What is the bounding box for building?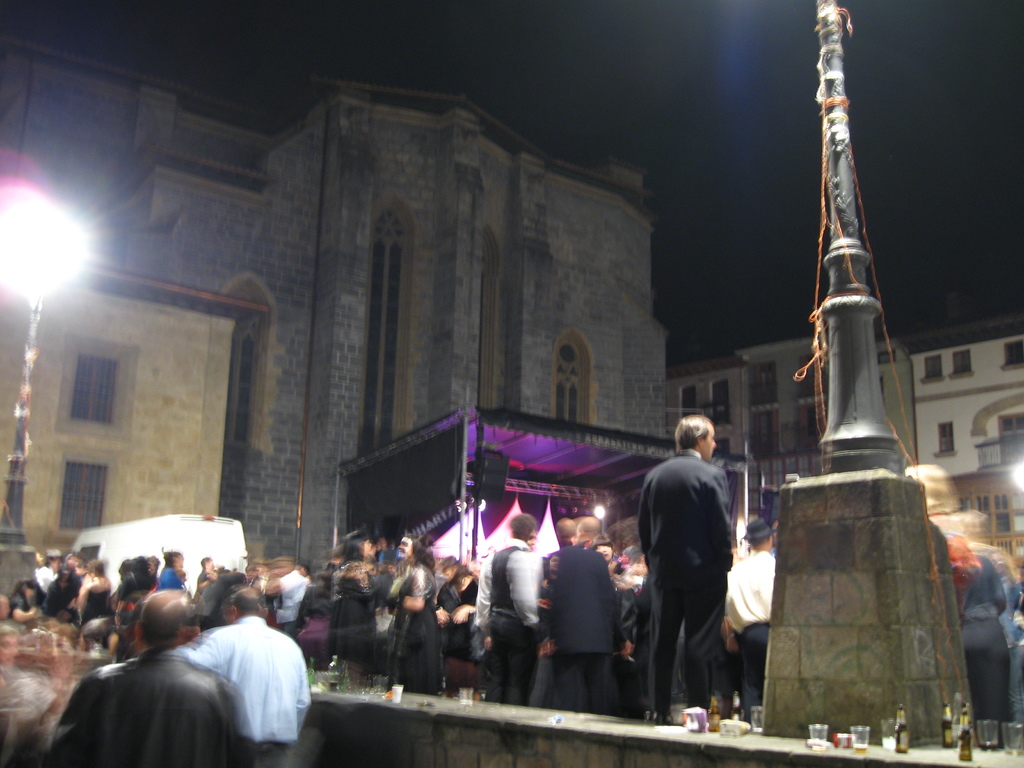
l=734, t=340, r=918, b=524.
